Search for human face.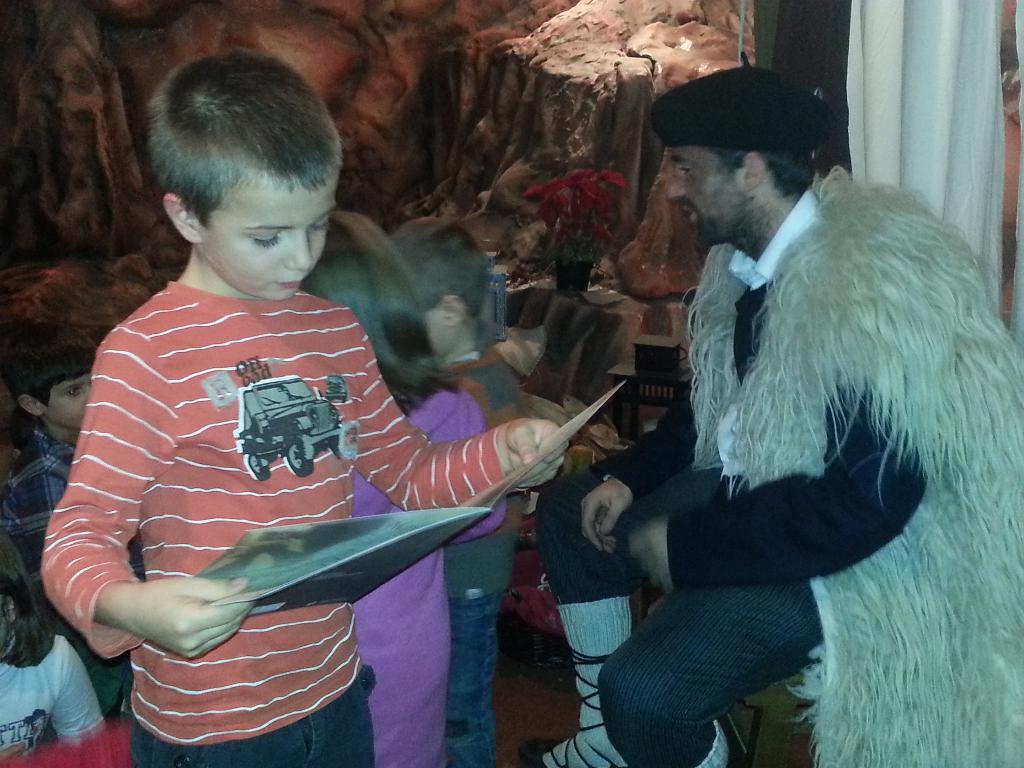
Found at {"x1": 47, "y1": 373, "x2": 89, "y2": 431}.
